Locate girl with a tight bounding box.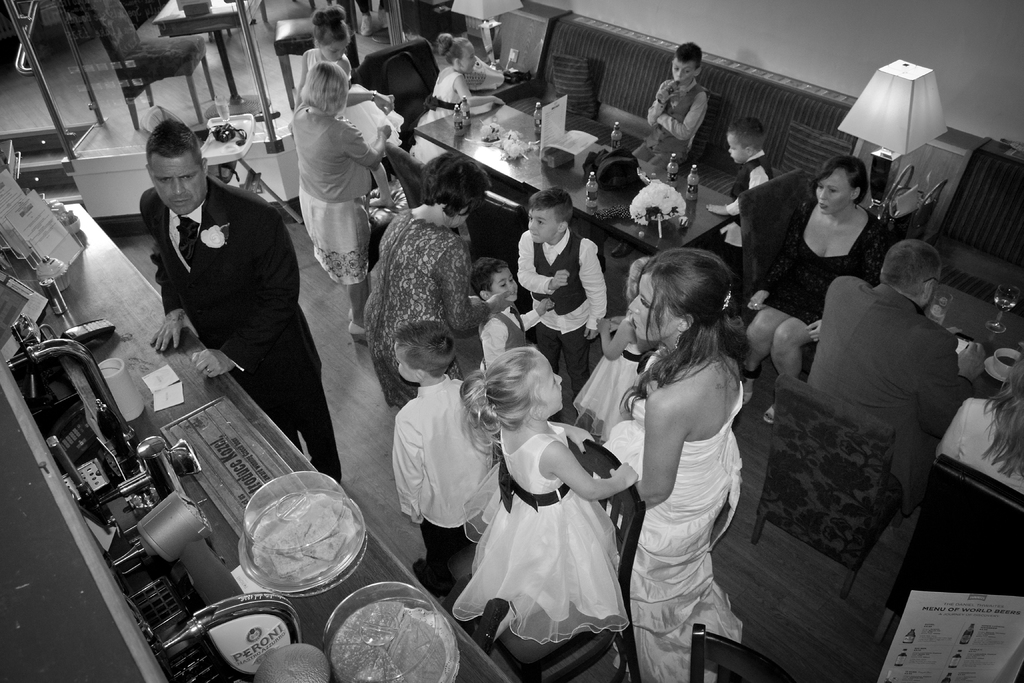
BBox(572, 262, 668, 441).
